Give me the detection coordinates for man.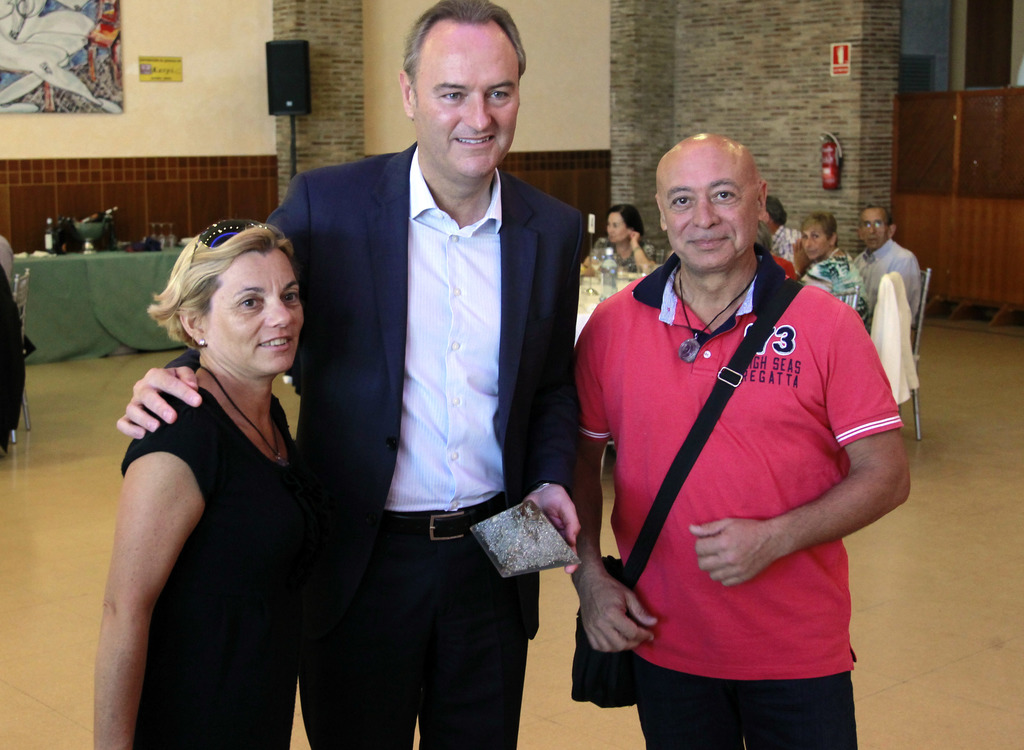
<bbox>113, 0, 588, 749</bbox>.
